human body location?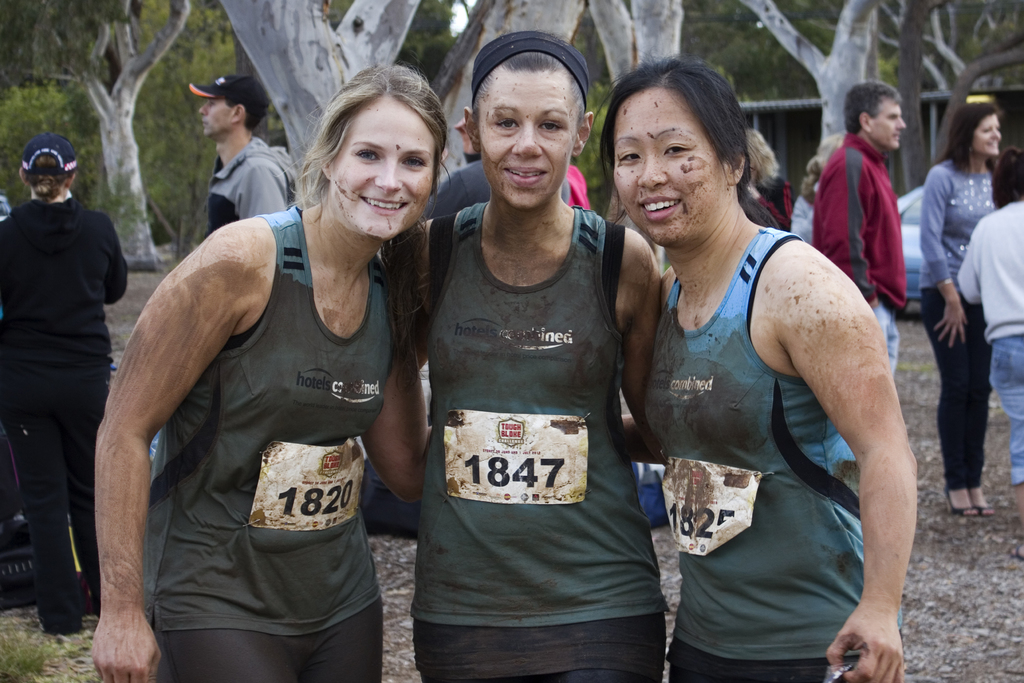
(left=625, top=51, right=921, bottom=680)
